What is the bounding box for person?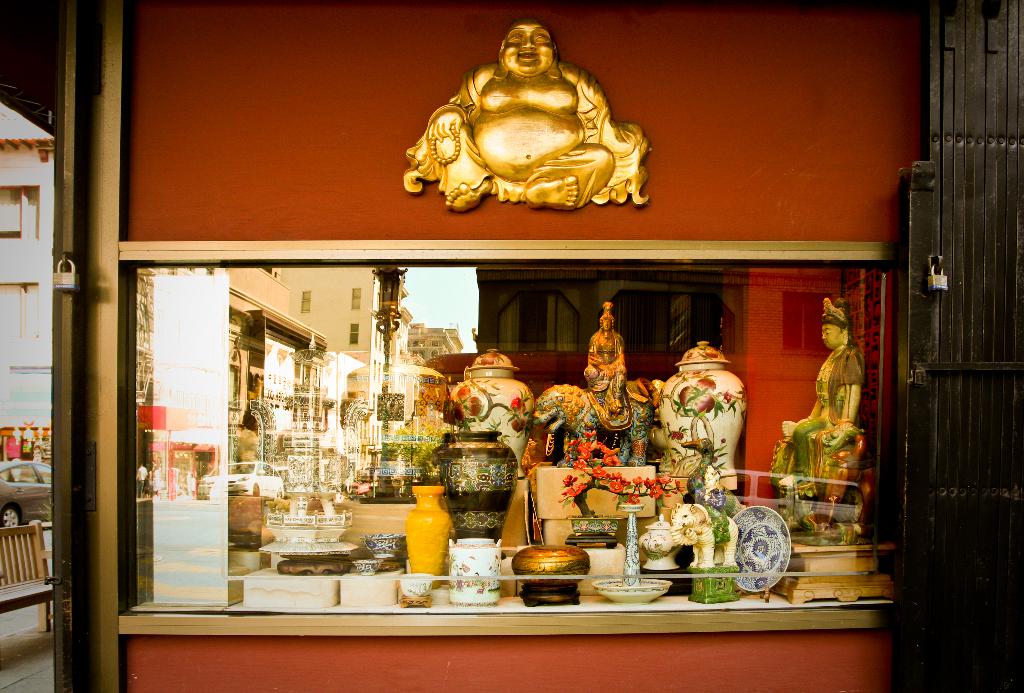
778, 288, 860, 516.
